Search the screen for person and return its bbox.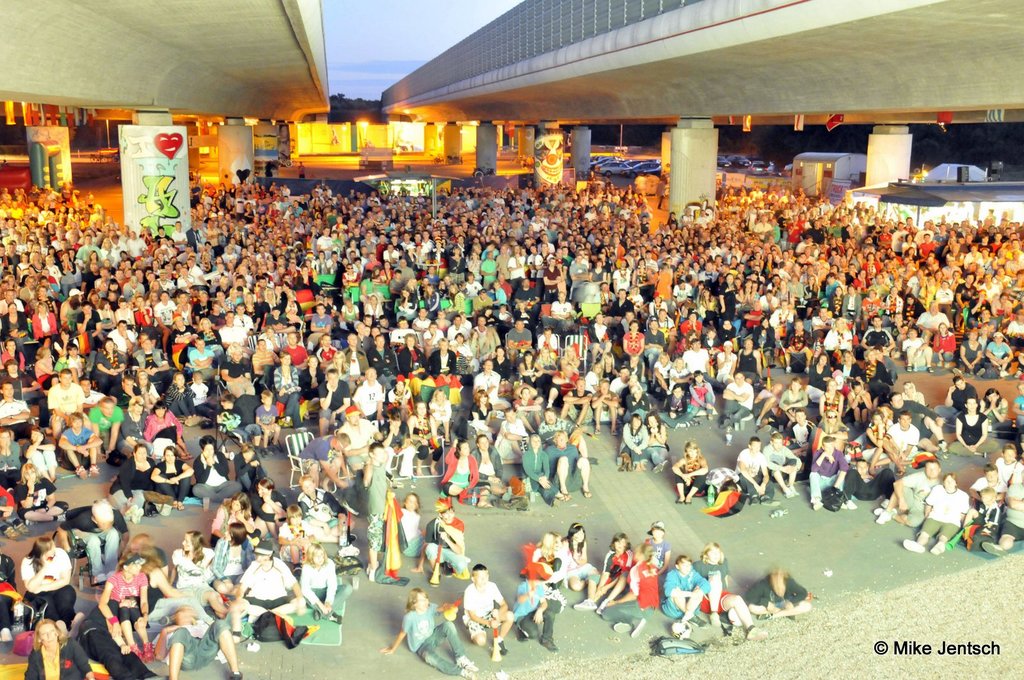
Found: [left=337, top=402, right=378, bottom=489].
